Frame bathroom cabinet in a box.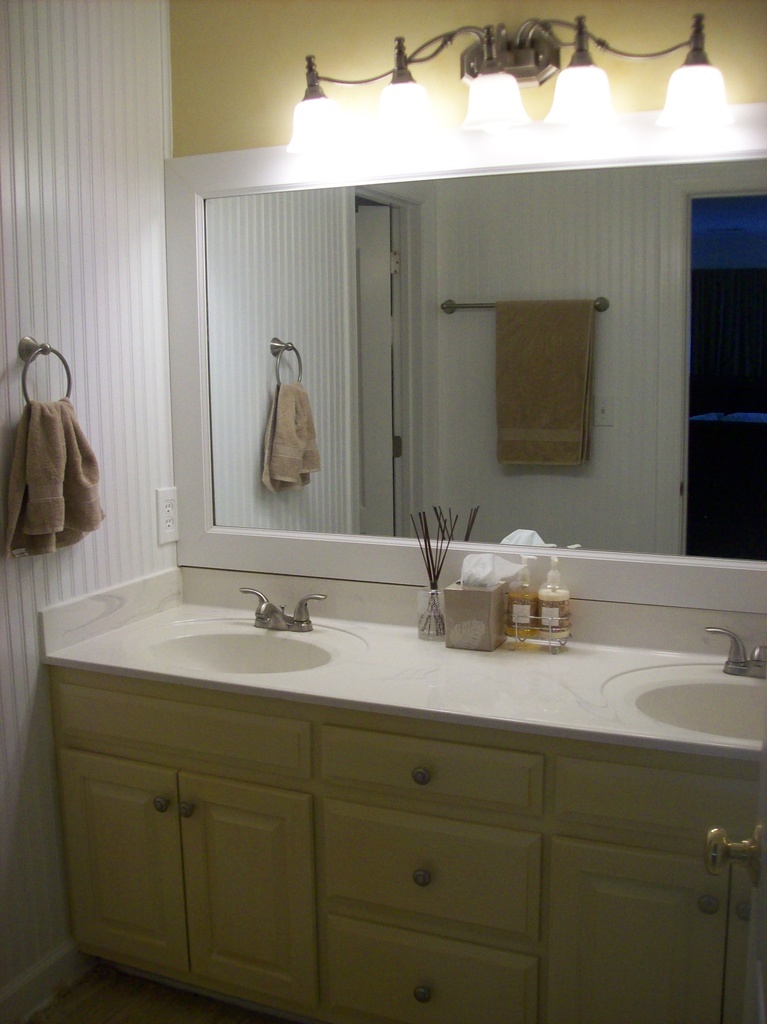
l=33, t=632, r=766, b=1023.
